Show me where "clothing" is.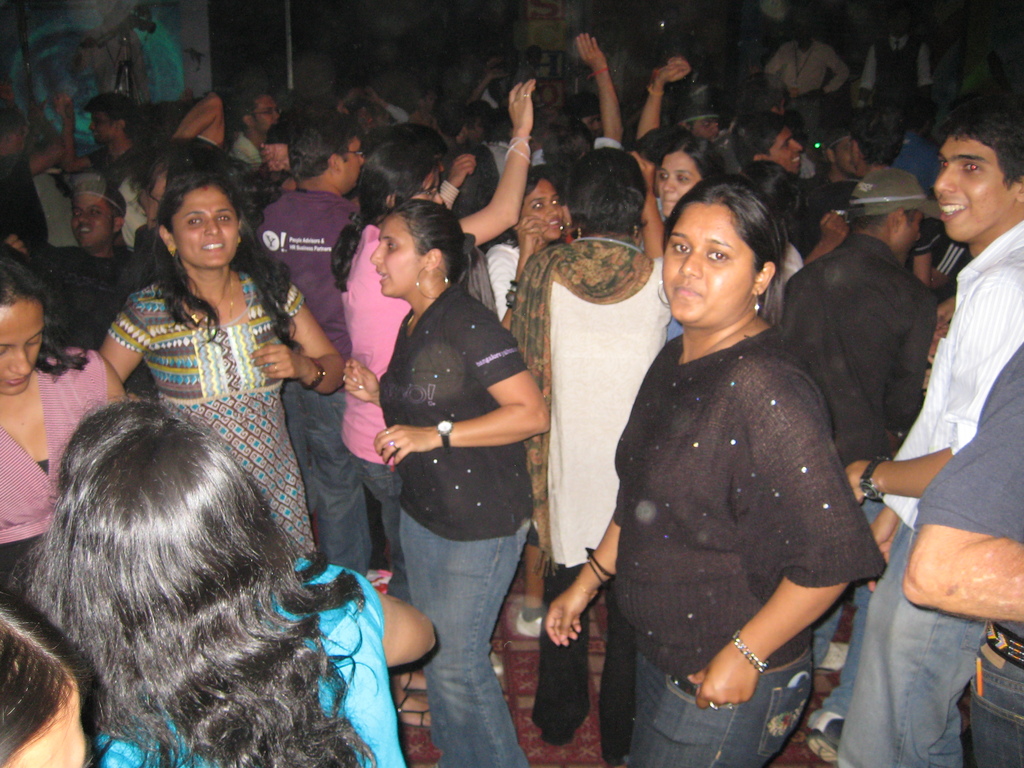
"clothing" is at [337,225,414,605].
